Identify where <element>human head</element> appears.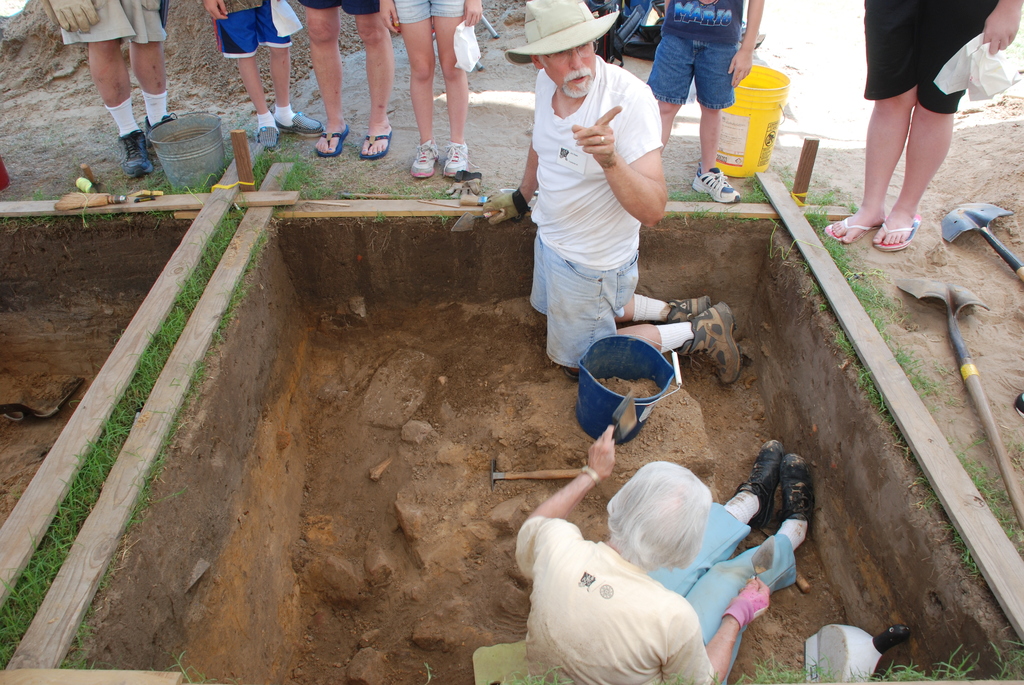
Appears at [x1=609, y1=460, x2=711, y2=572].
